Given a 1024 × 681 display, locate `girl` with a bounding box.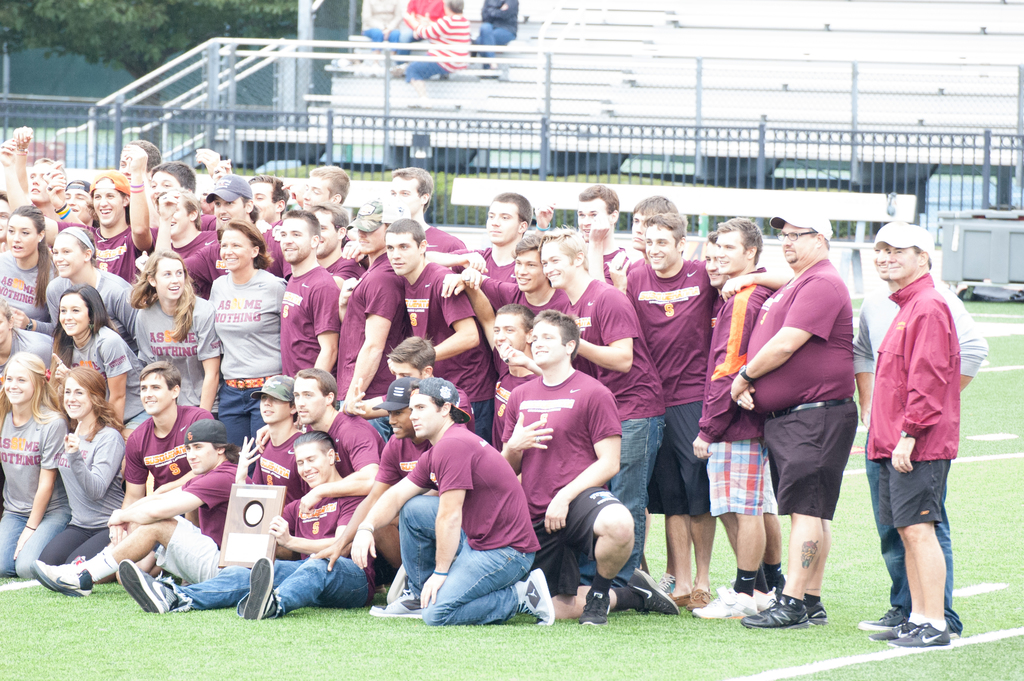
Located: Rect(201, 215, 295, 455).
